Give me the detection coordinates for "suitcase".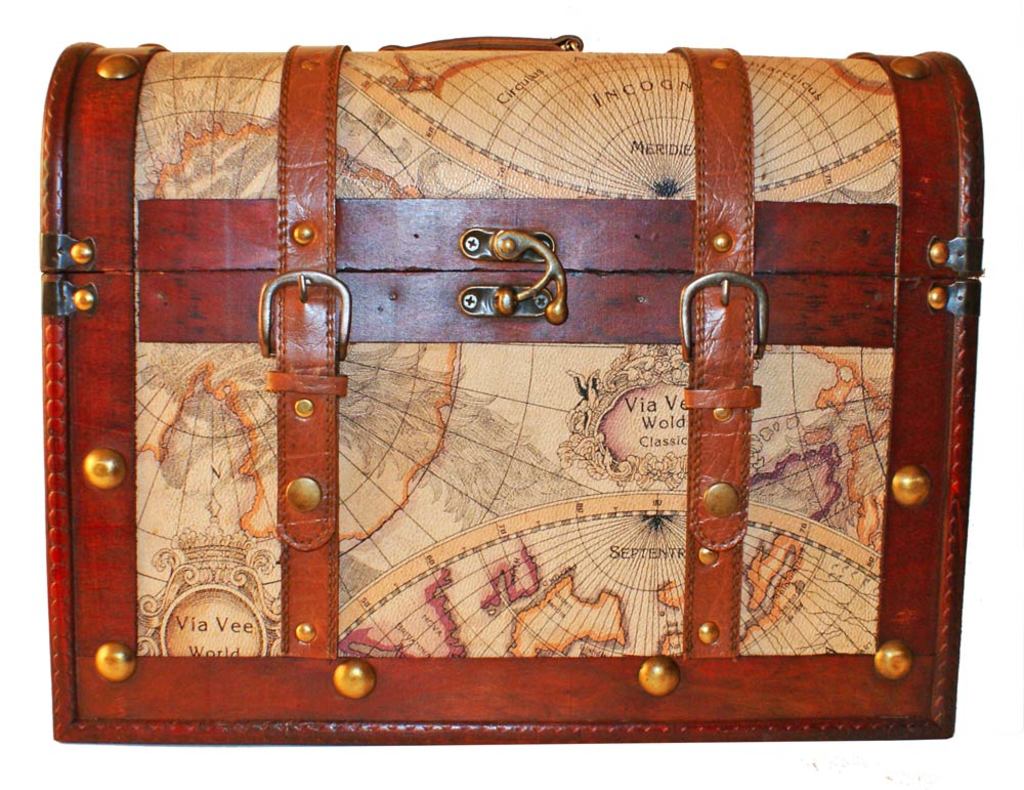
detection(46, 31, 987, 749).
